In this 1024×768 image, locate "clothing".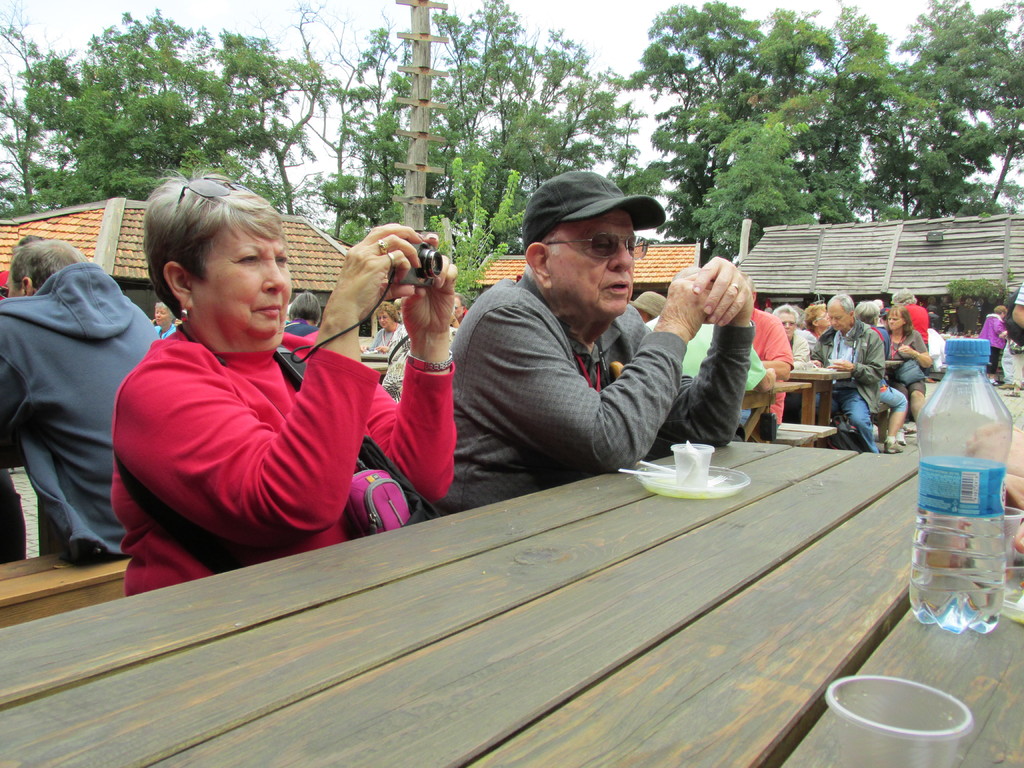
Bounding box: region(367, 317, 412, 372).
